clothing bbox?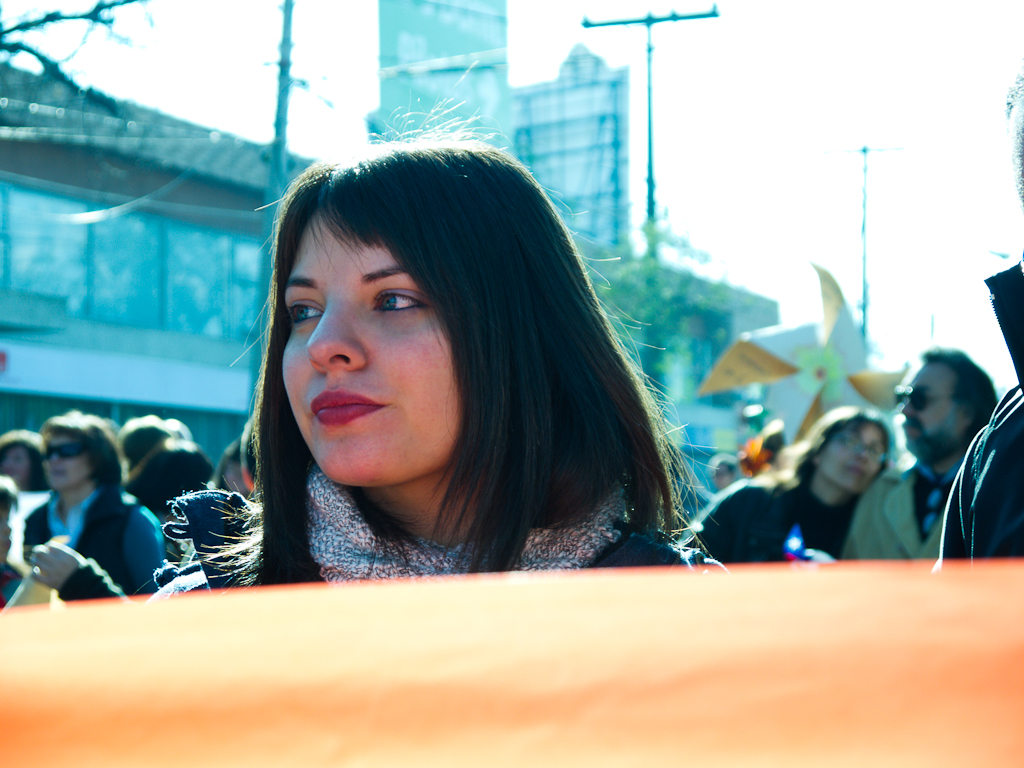
rect(841, 453, 967, 559)
